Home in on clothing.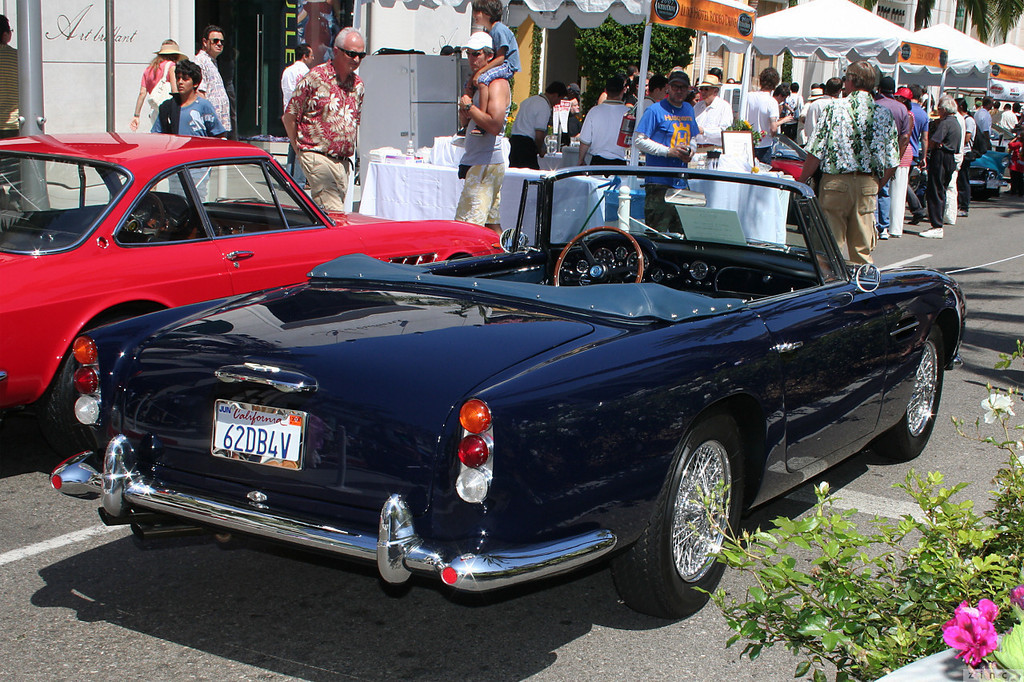
Homed in at left=744, top=94, right=777, bottom=156.
